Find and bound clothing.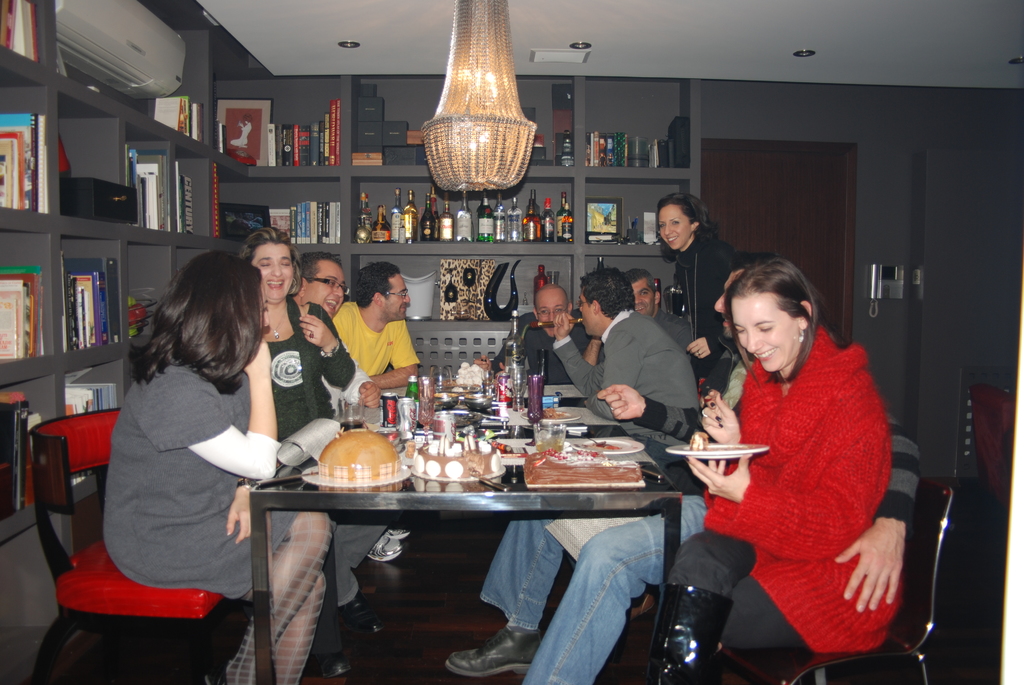
Bound: (x1=268, y1=308, x2=340, y2=423).
